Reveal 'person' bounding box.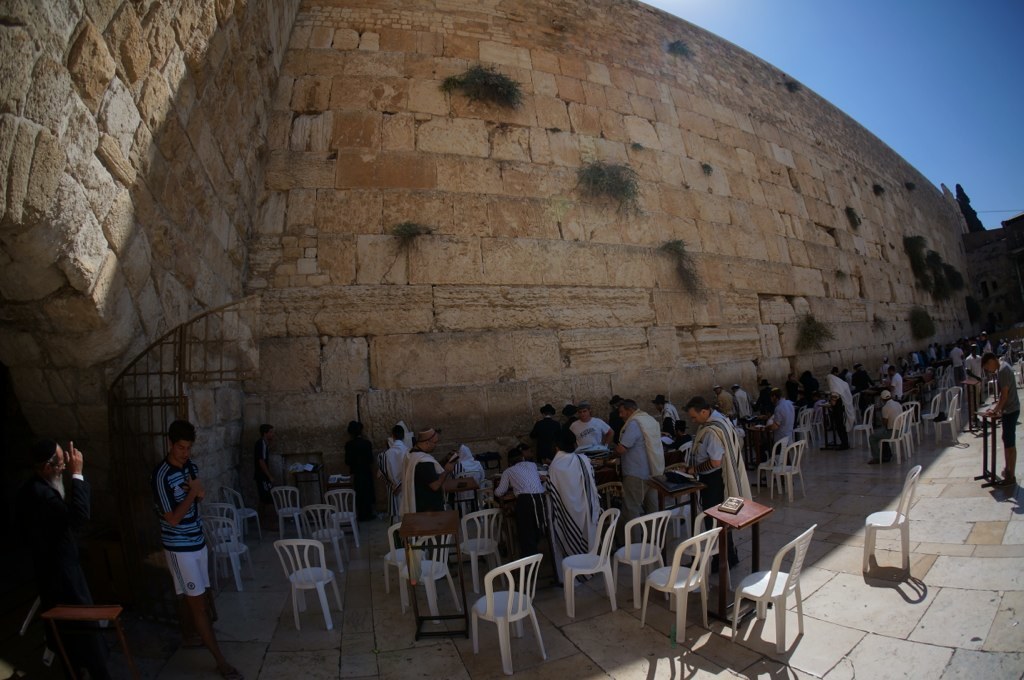
Revealed: pyautogui.locateOnScreen(452, 443, 488, 491).
